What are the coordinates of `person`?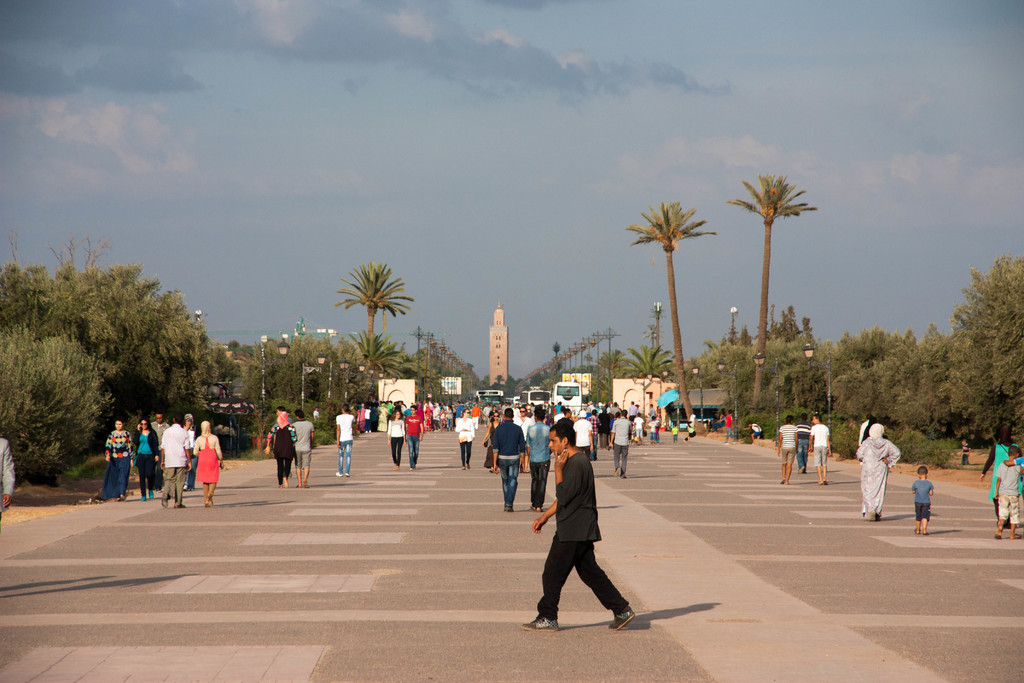
locate(191, 416, 225, 505).
